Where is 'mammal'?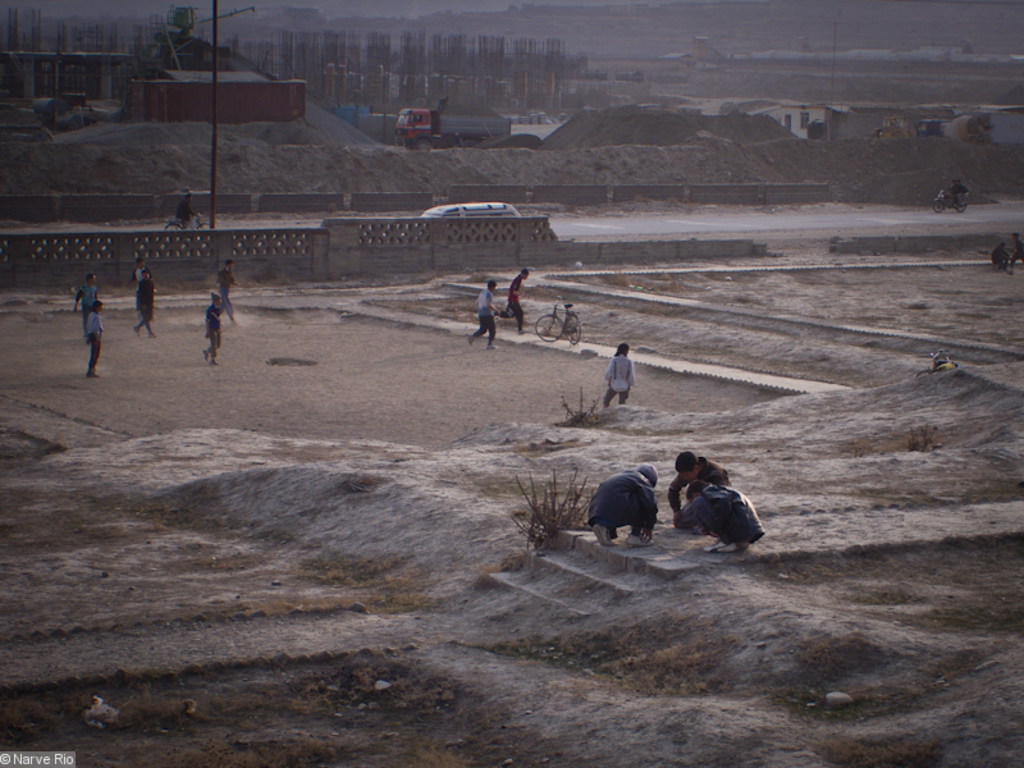
bbox=[201, 289, 220, 364].
